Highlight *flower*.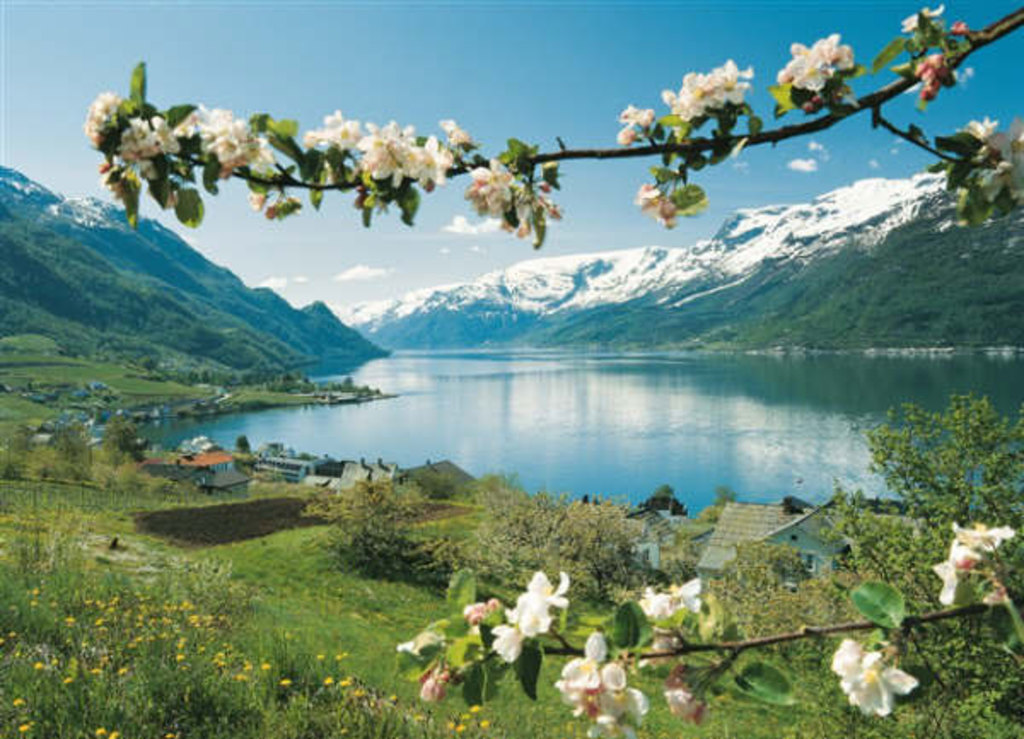
Highlighted region: <bbox>551, 626, 654, 737</bbox>.
